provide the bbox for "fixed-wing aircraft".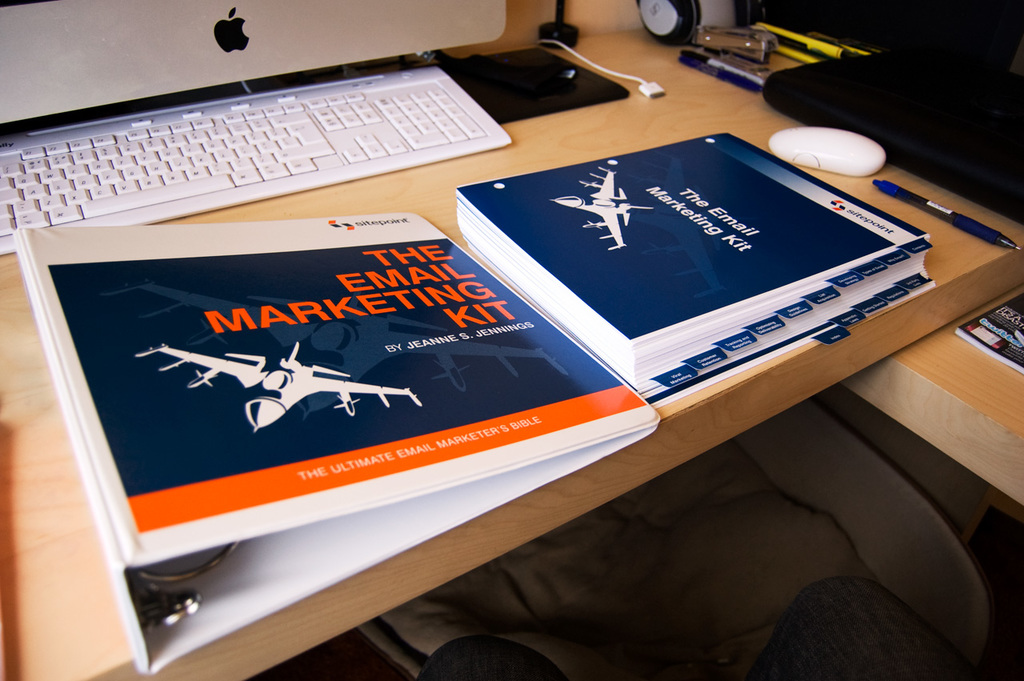
133/339/422/431.
